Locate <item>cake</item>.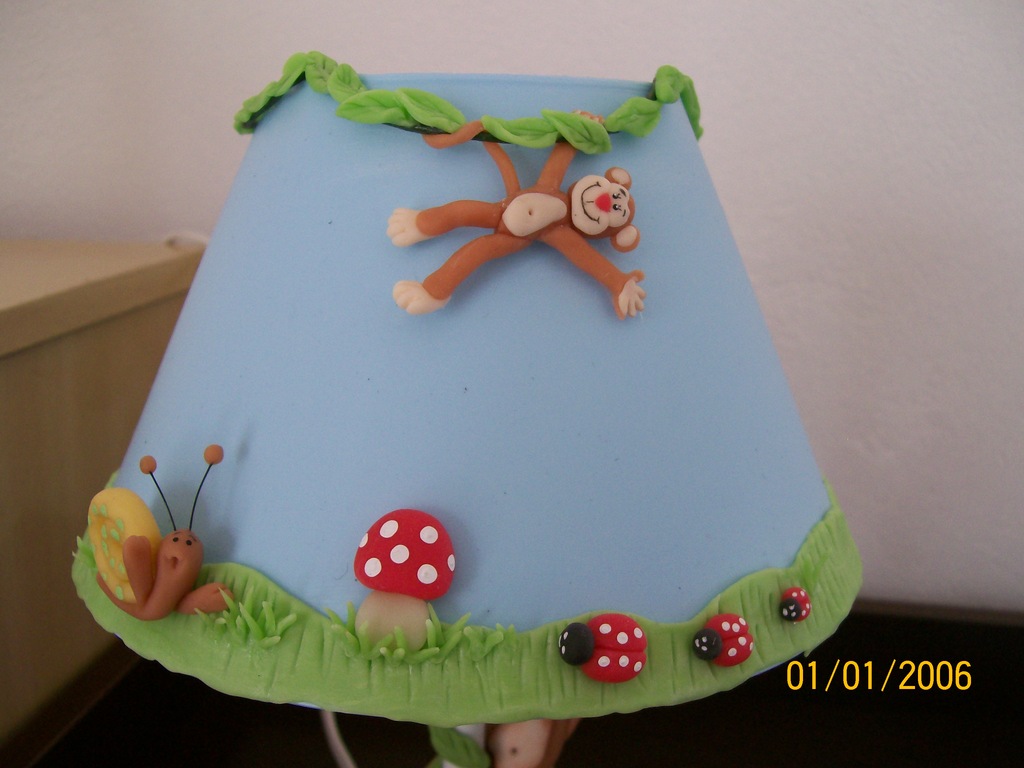
Bounding box: (x1=71, y1=50, x2=865, y2=767).
